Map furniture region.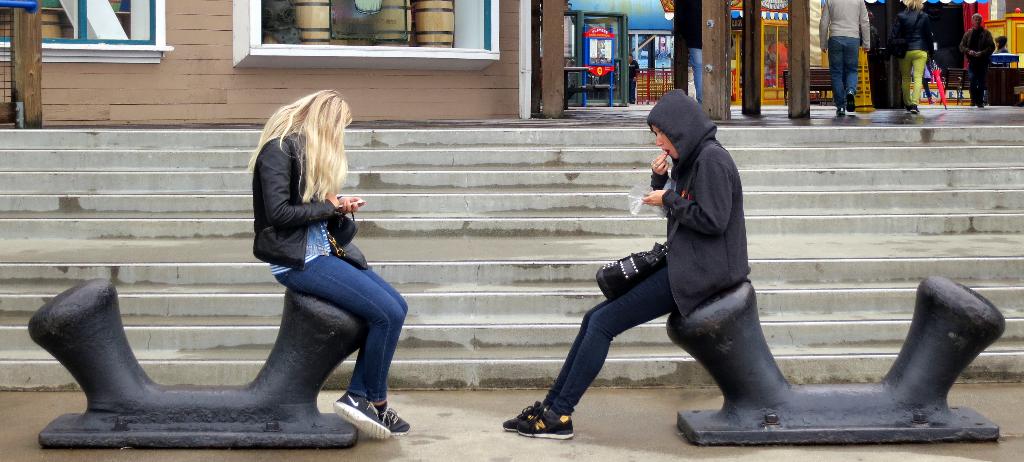
Mapped to l=783, t=66, r=845, b=102.
